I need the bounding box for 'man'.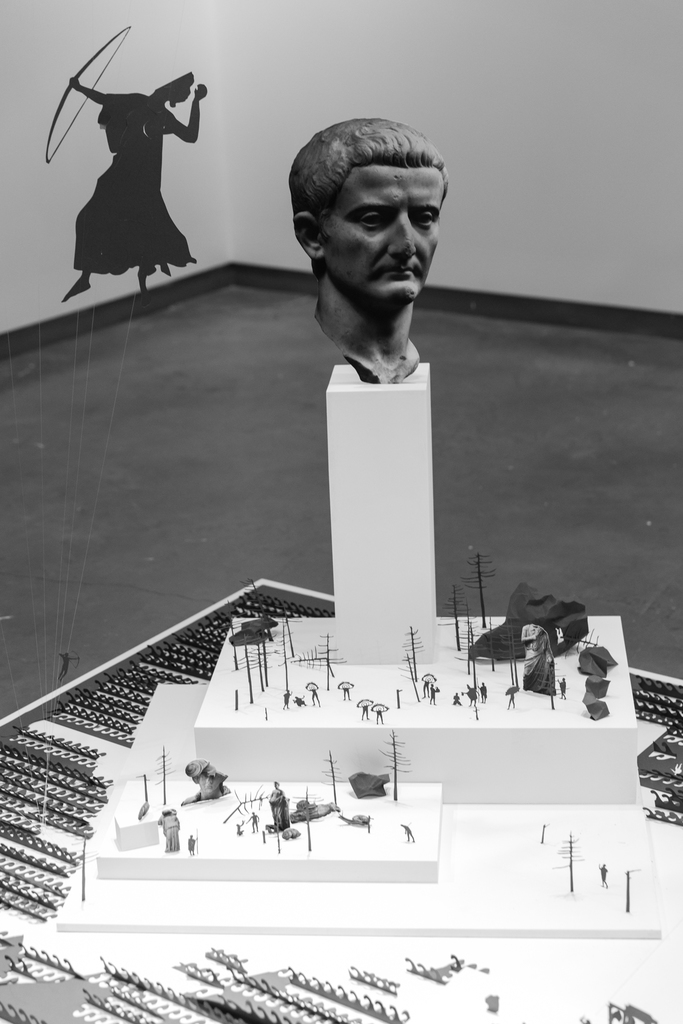
Here it is: left=277, top=116, right=460, bottom=398.
